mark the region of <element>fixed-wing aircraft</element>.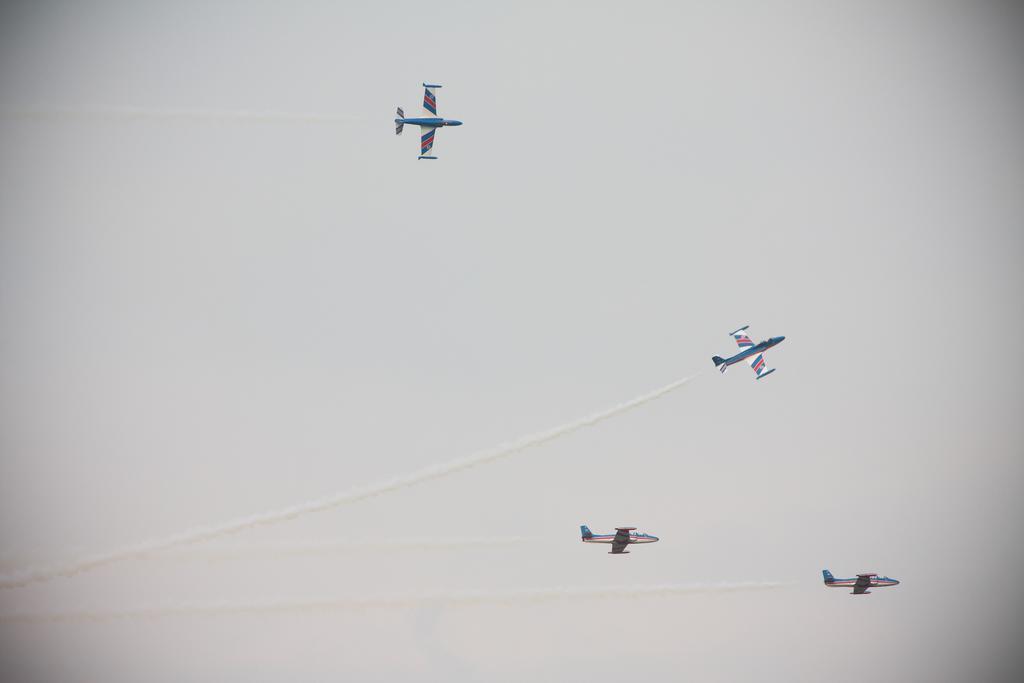
Region: box=[825, 566, 905, 596].
